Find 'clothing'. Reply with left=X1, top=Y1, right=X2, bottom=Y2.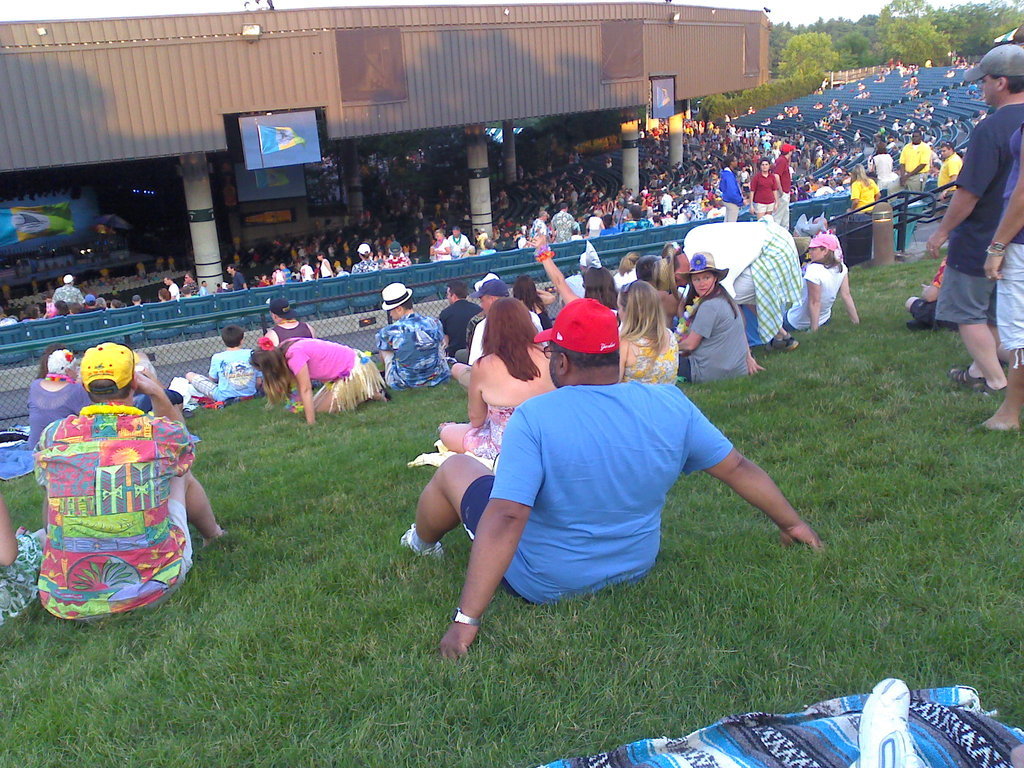
left=167, top=281, right=183, bottom=299.
